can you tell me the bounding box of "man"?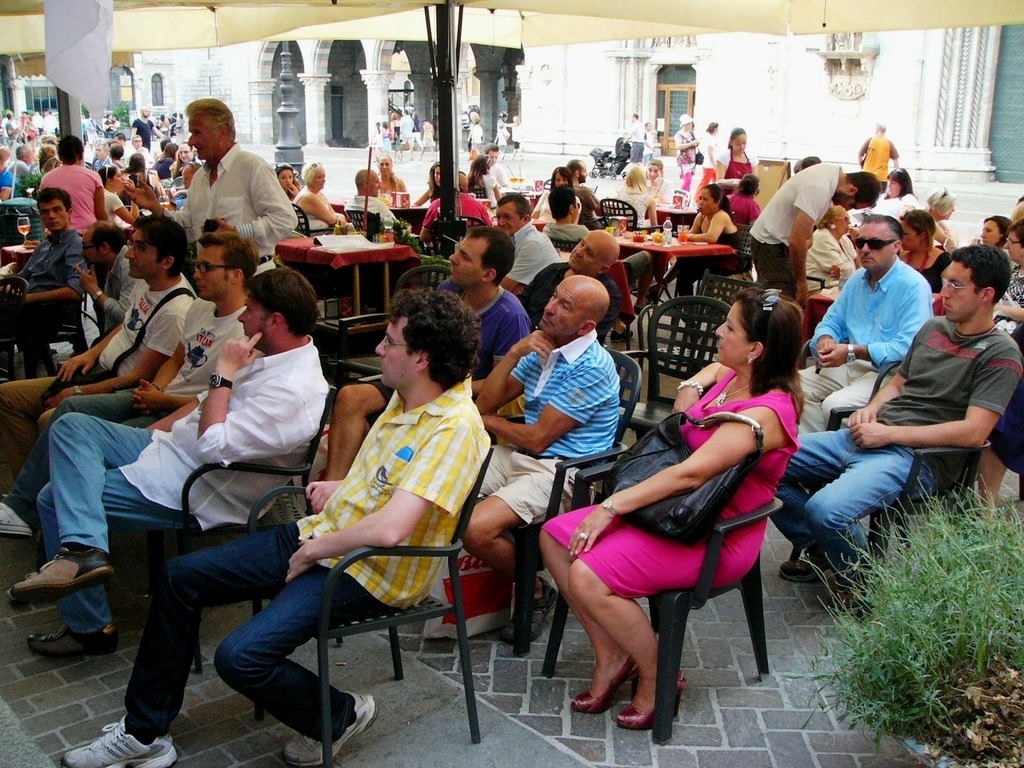
l=788, t=214, r=943, b=461.
